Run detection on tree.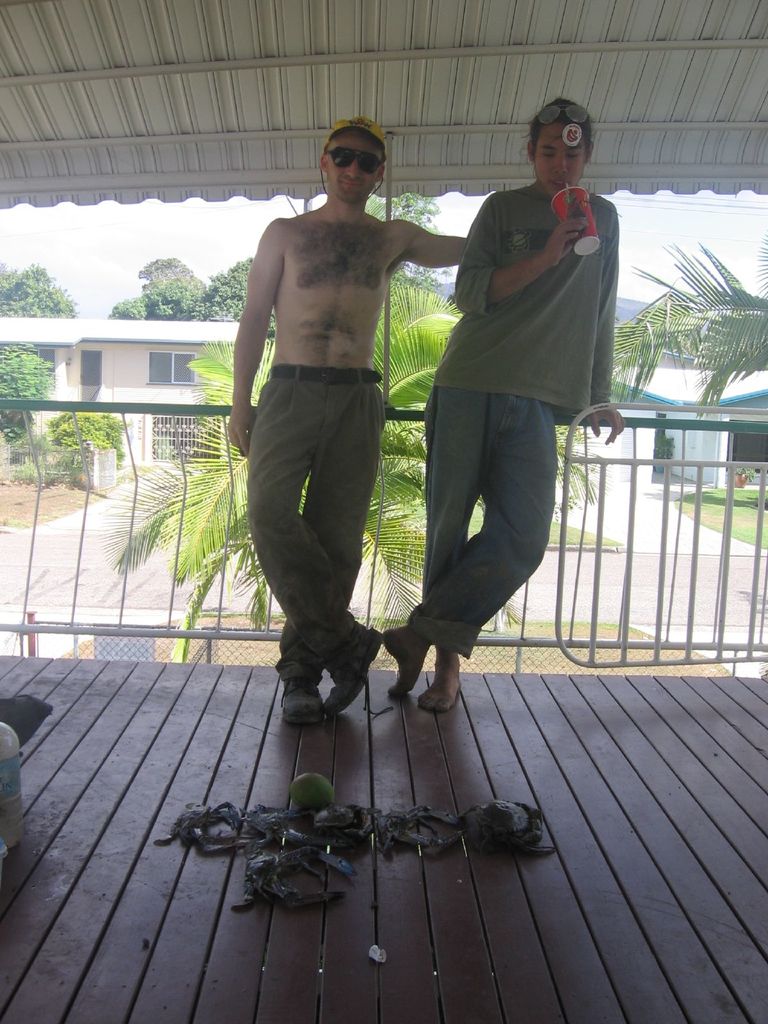
Result: x1=0, y1=256, x2=72, y2=321.
